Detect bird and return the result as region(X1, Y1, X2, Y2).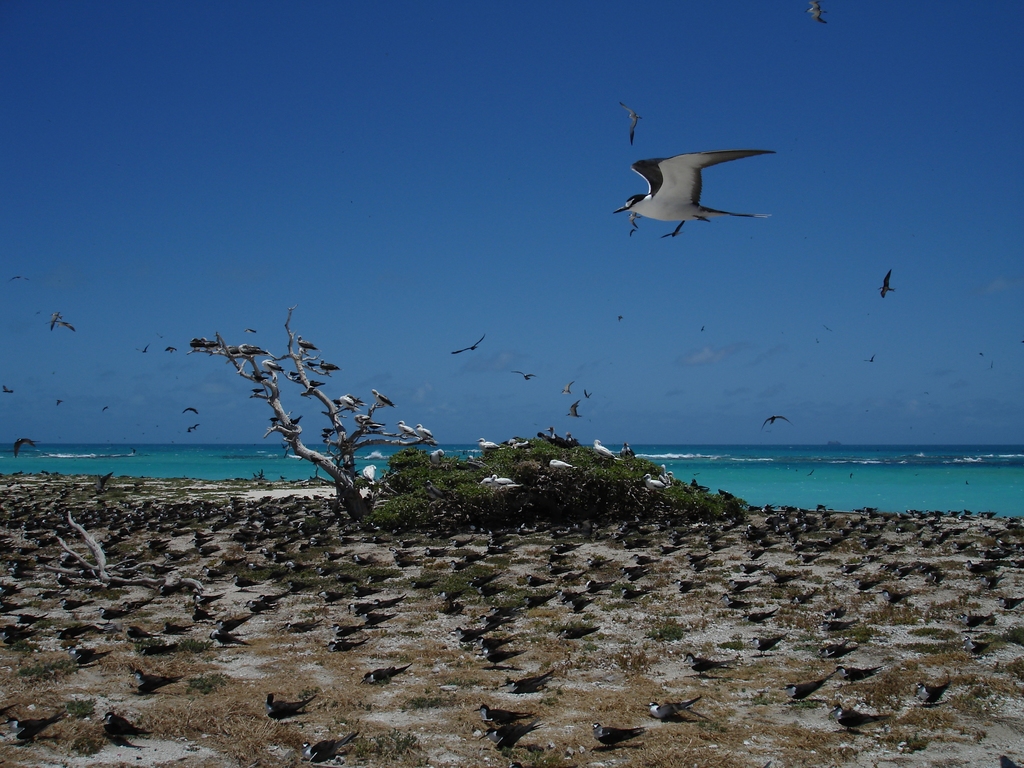
region(339, 536, 359, 541).
